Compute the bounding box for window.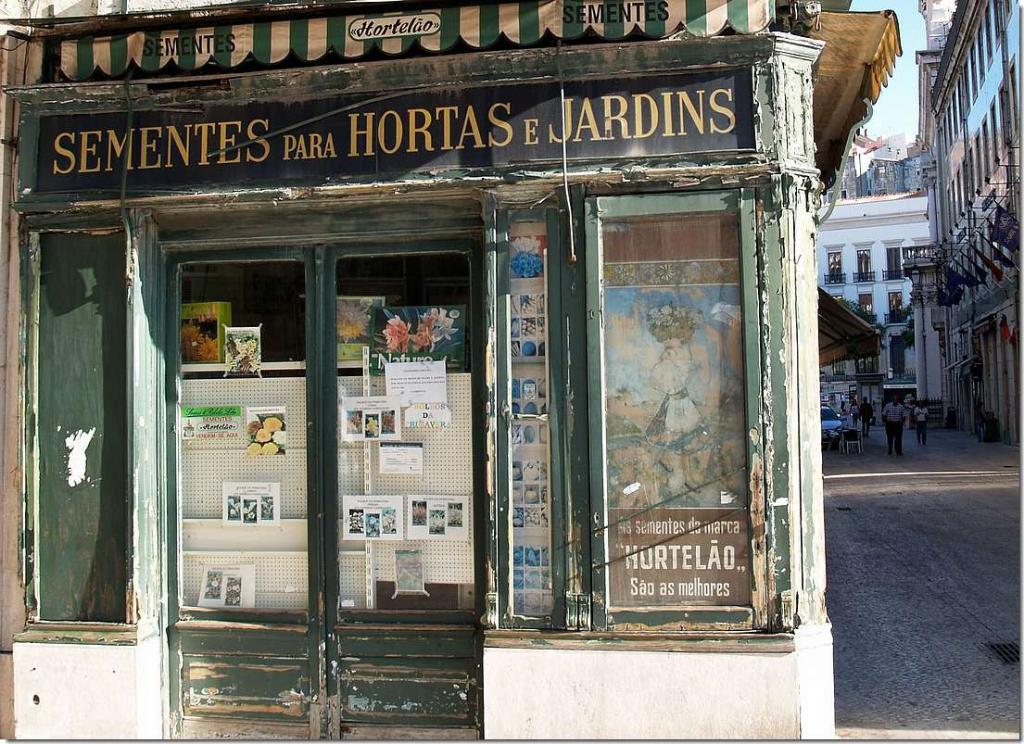
l=967, t=151, r=977, b=195.
